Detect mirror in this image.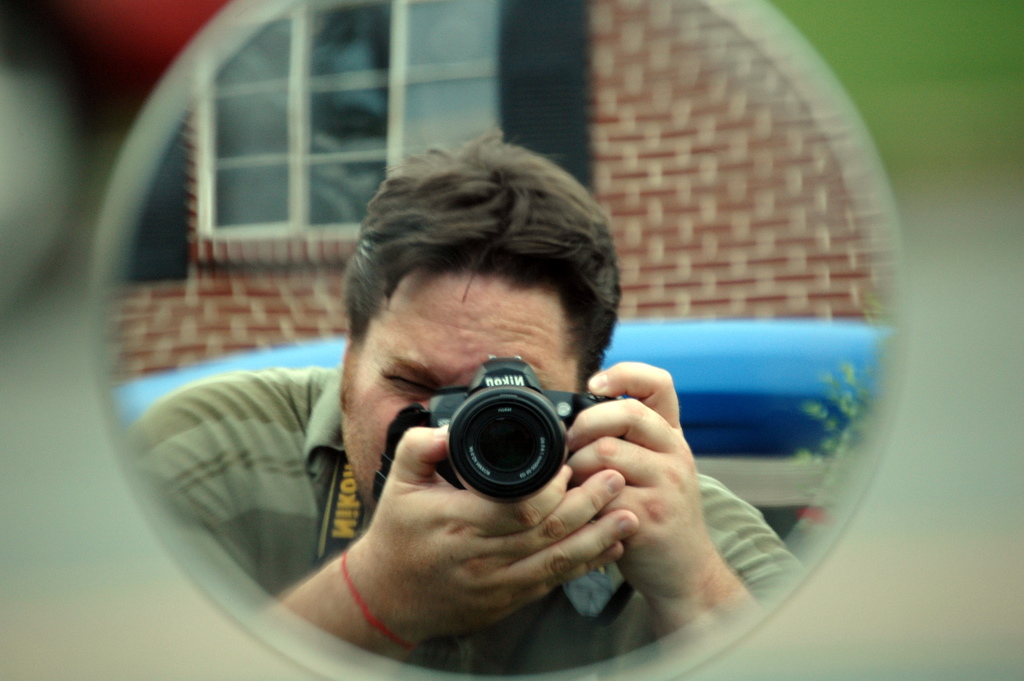
Detection: (x1=92, y1=0, x2=895, y2=680).
